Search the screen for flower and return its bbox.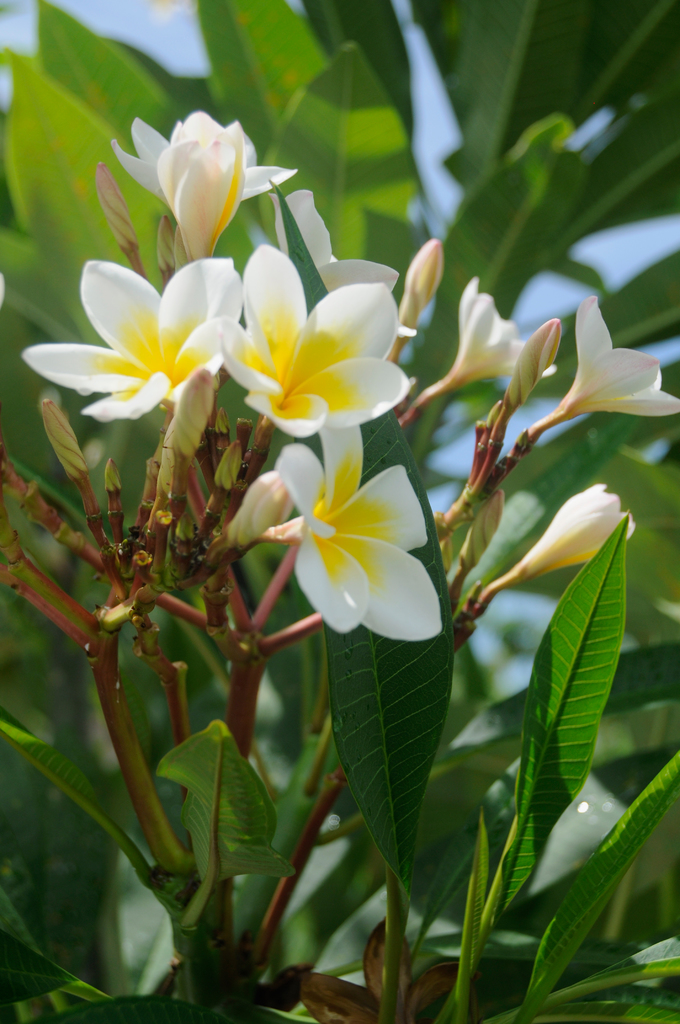
Found: 267:185:419:340.
